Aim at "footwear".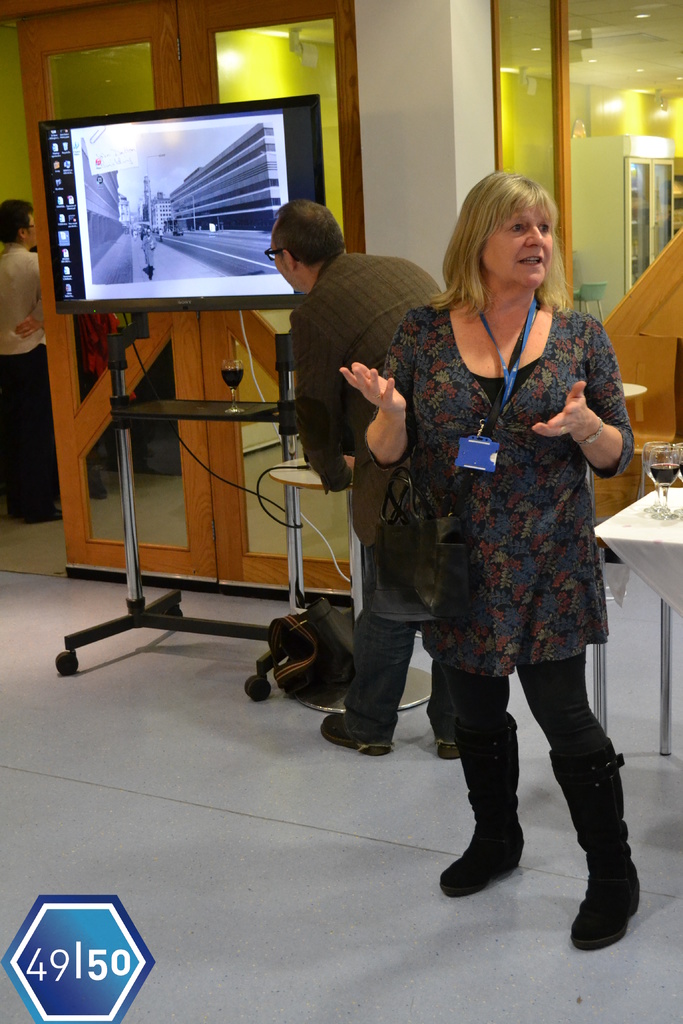
Aimed at bbox=(548, 748, 638, 953).
